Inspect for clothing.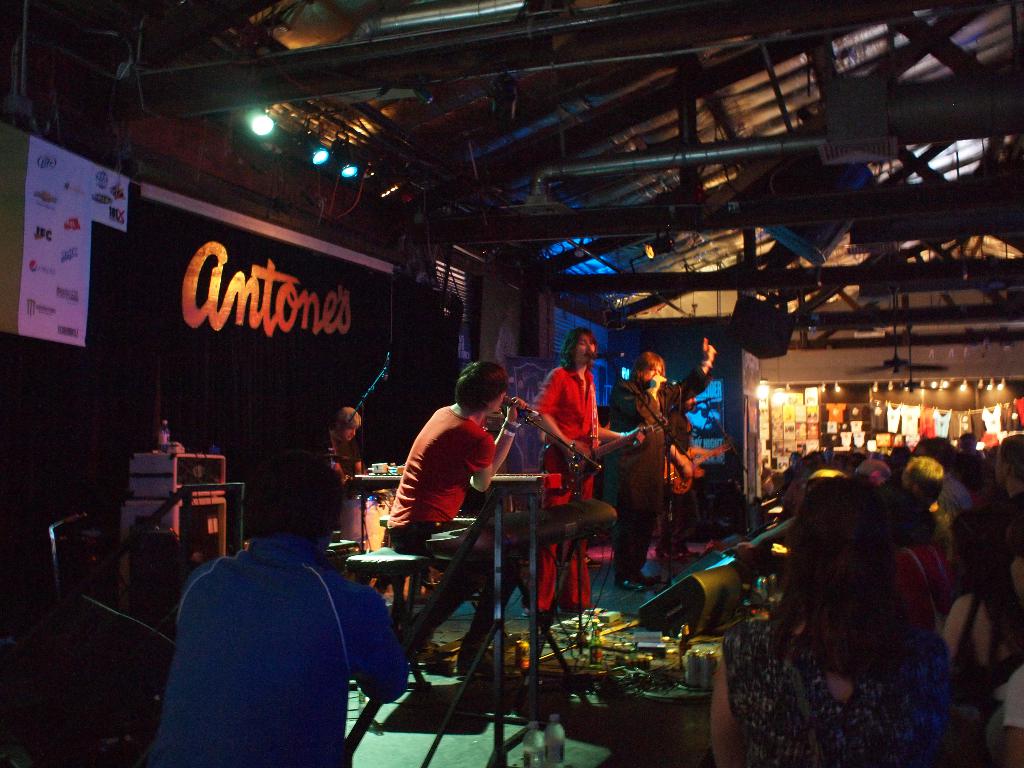
Inspection: {"x1": 614, "y1": 375, "x2": 702, "y2": 552}.
